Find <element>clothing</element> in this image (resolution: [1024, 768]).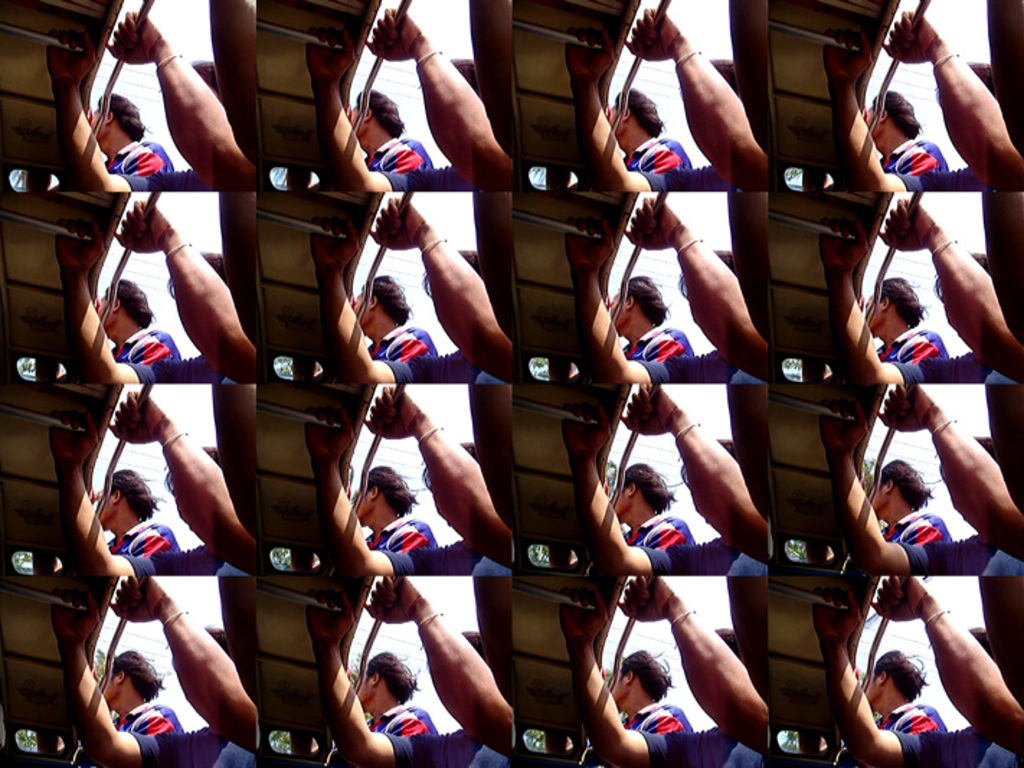
{"left": 632, "top": 161, "right": 724, "bottom": 190}.
